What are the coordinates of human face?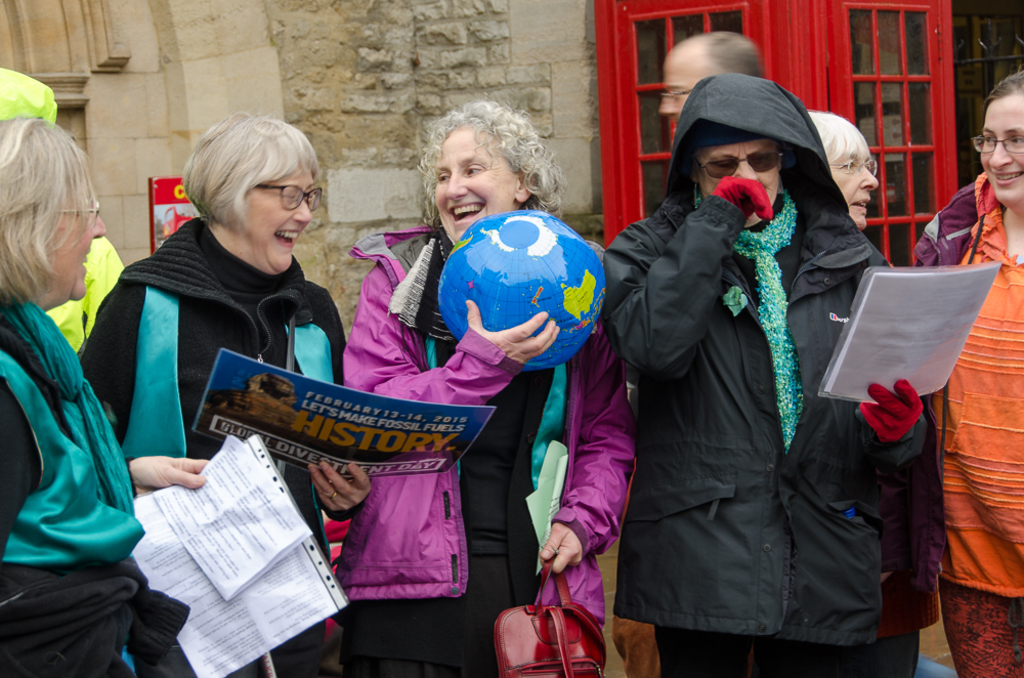
[229,167,309,270].
